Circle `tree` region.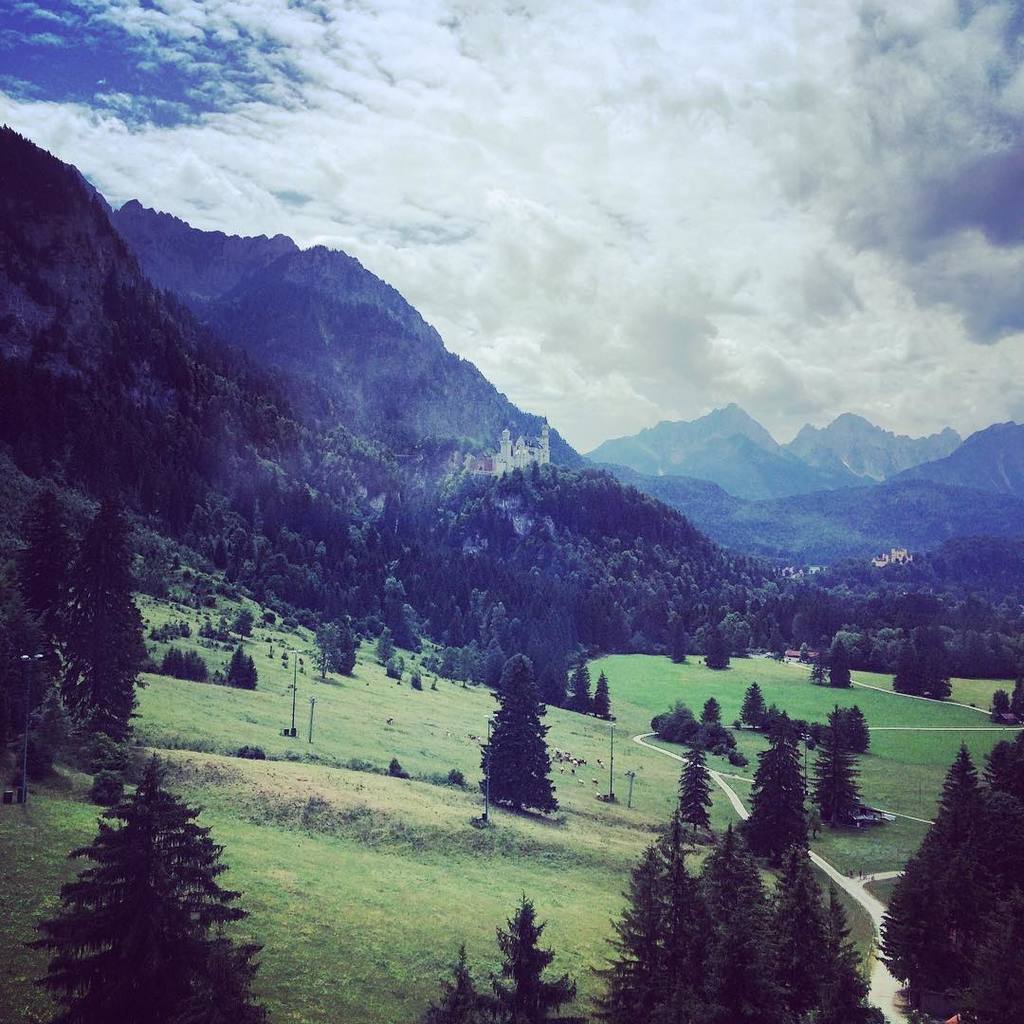
Region: bbox=(827, 635, 851, 695).
